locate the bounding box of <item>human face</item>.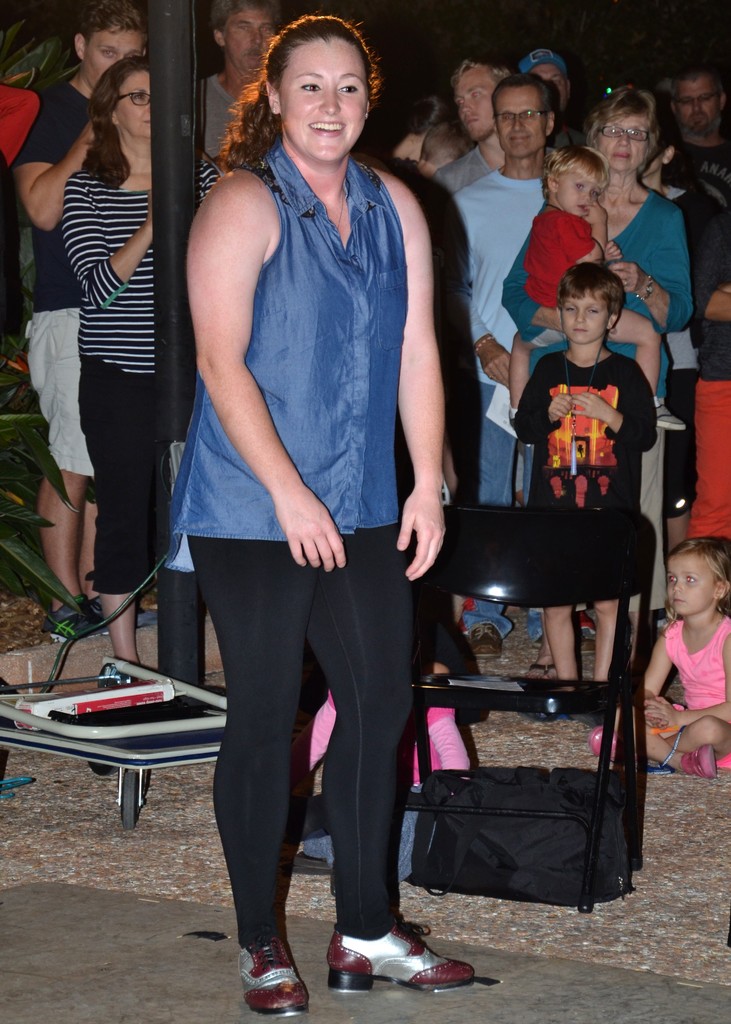
Bounding box: left=664, top=554, right=717, bottom=614.
